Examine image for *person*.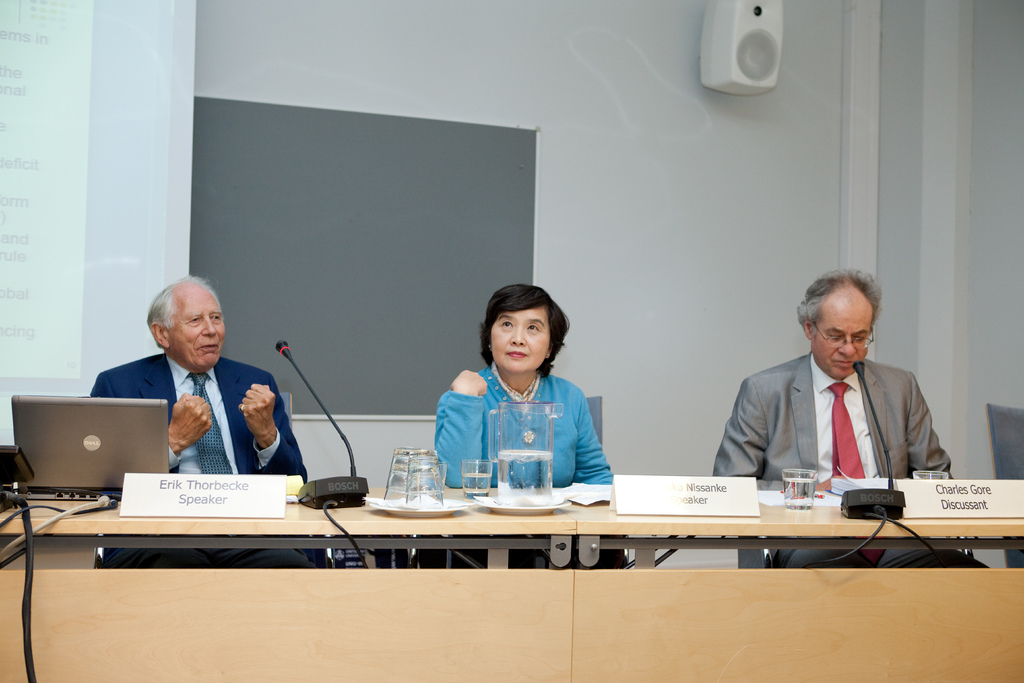
Examination result: select_region(435, 277, 627, 577).
